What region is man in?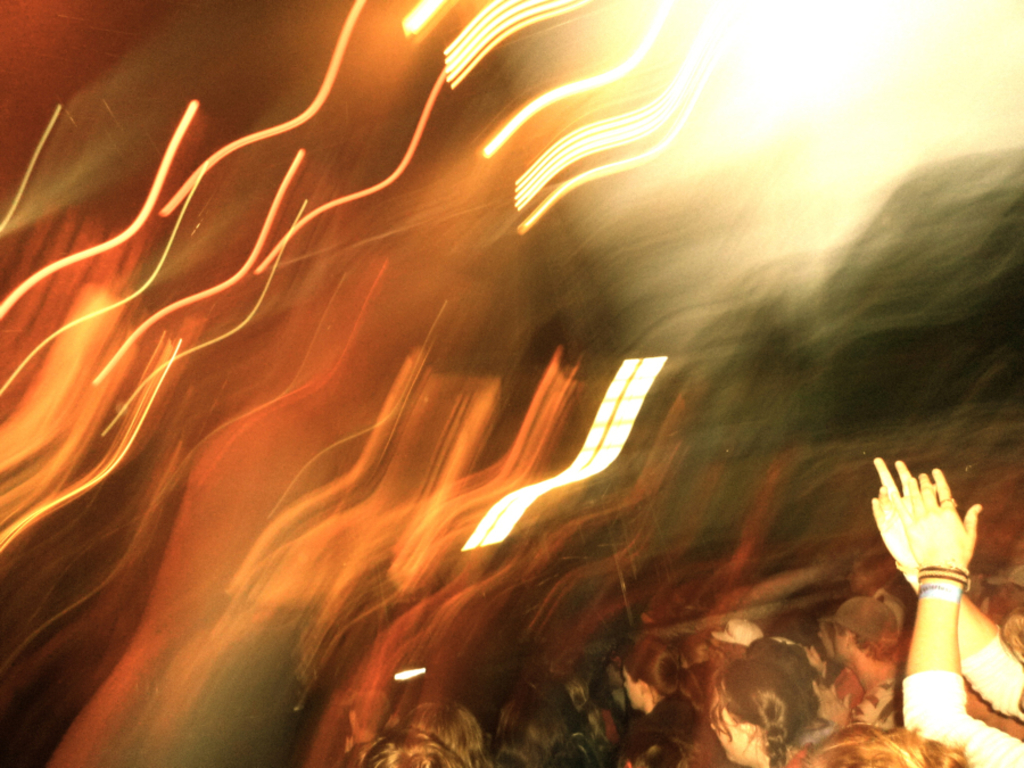
crop(814, 593, 906, 725).
